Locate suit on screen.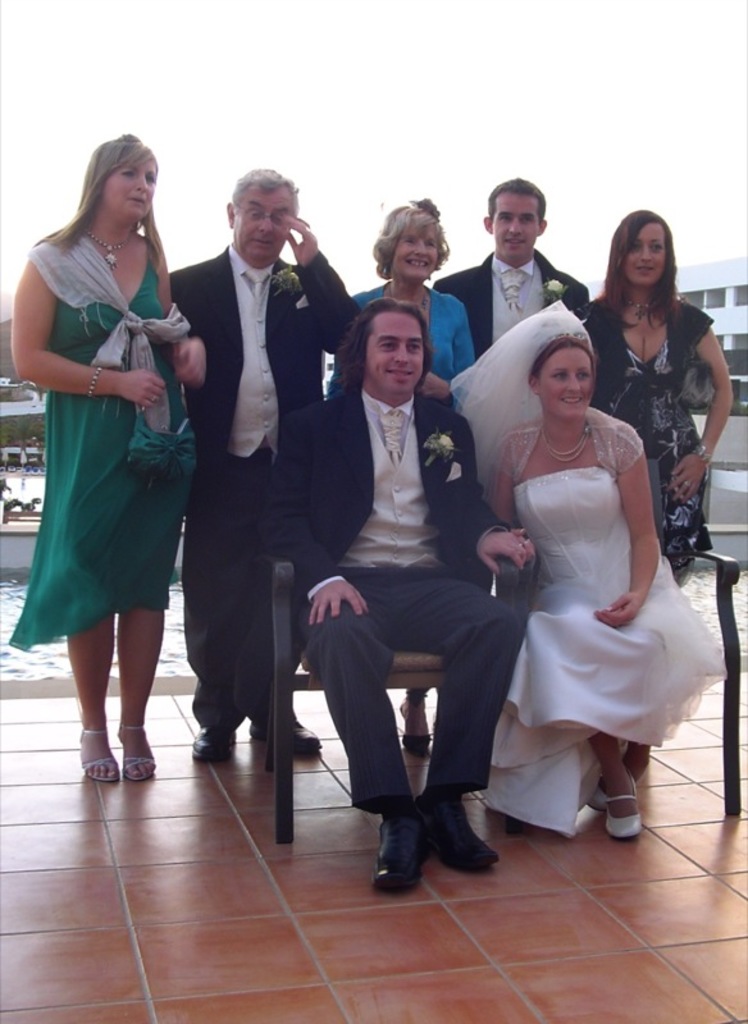
On screen at <region>169, 241, 355, 728</region>.
